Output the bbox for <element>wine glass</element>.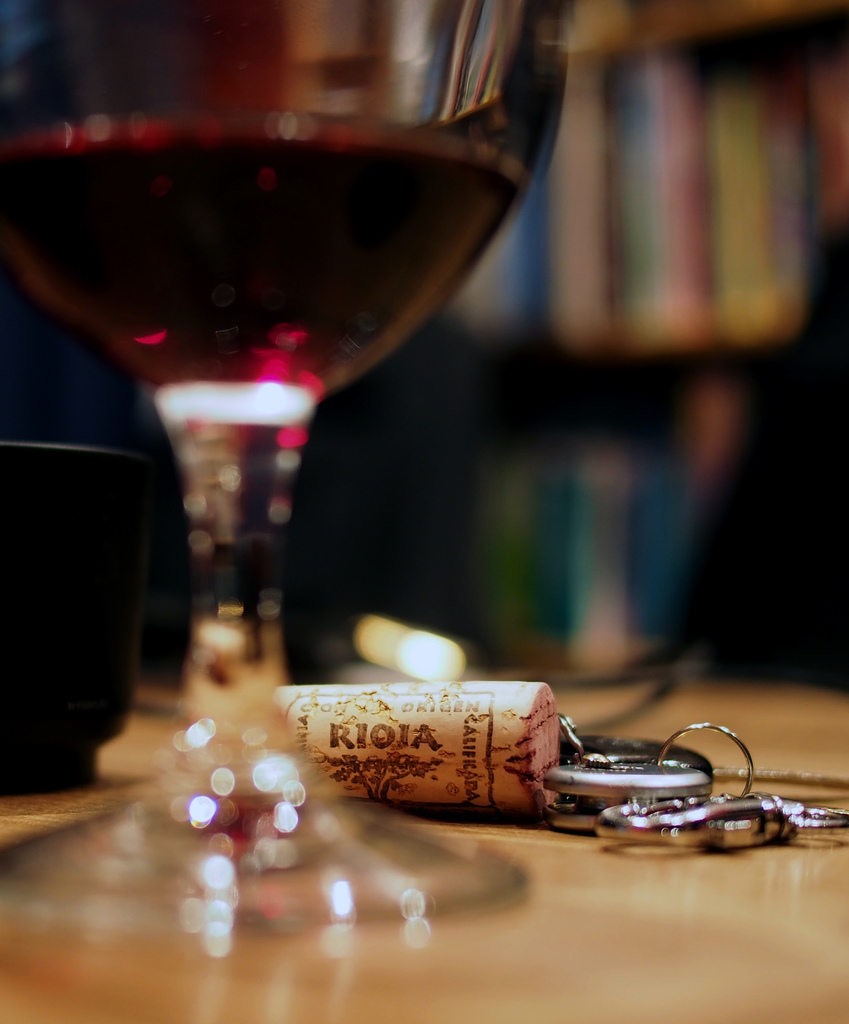
box(0, 0, 573, 925).
